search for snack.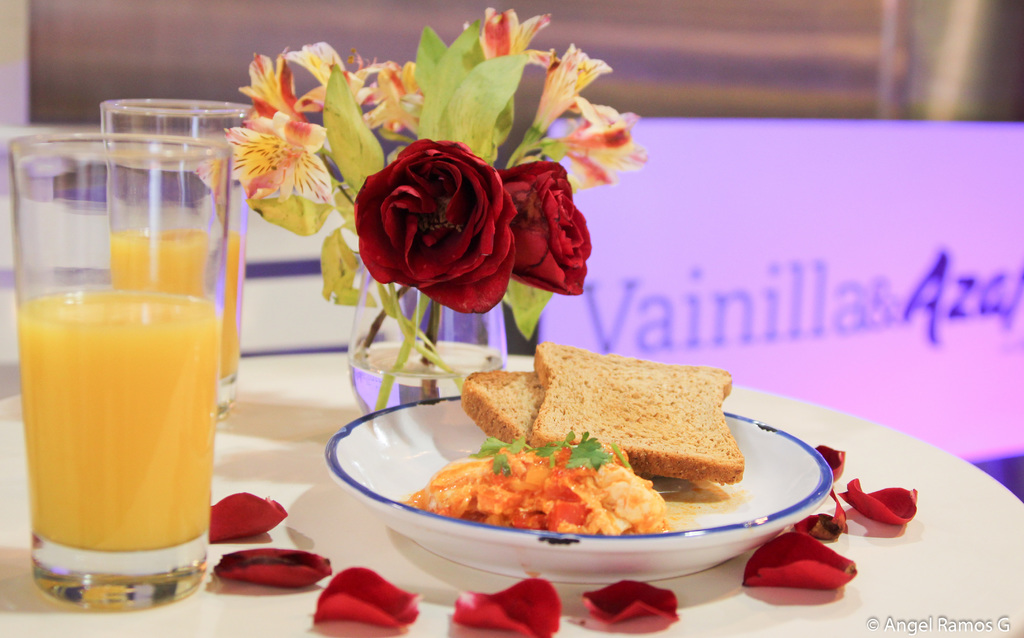
Found at <region>456, 360, 549, 459</region>.
